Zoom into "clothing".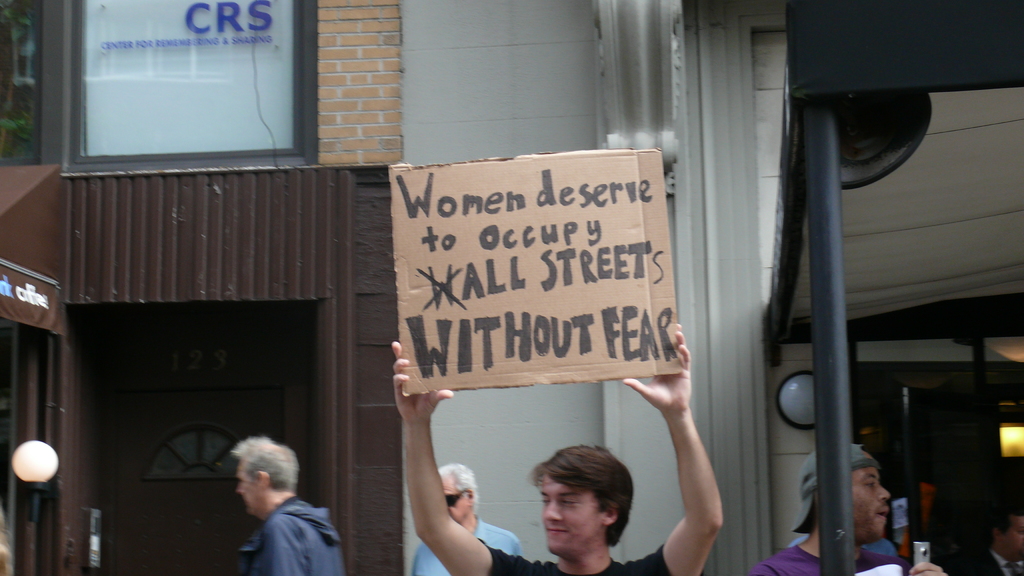
Zoom target: 411, 515, 524, 575.
